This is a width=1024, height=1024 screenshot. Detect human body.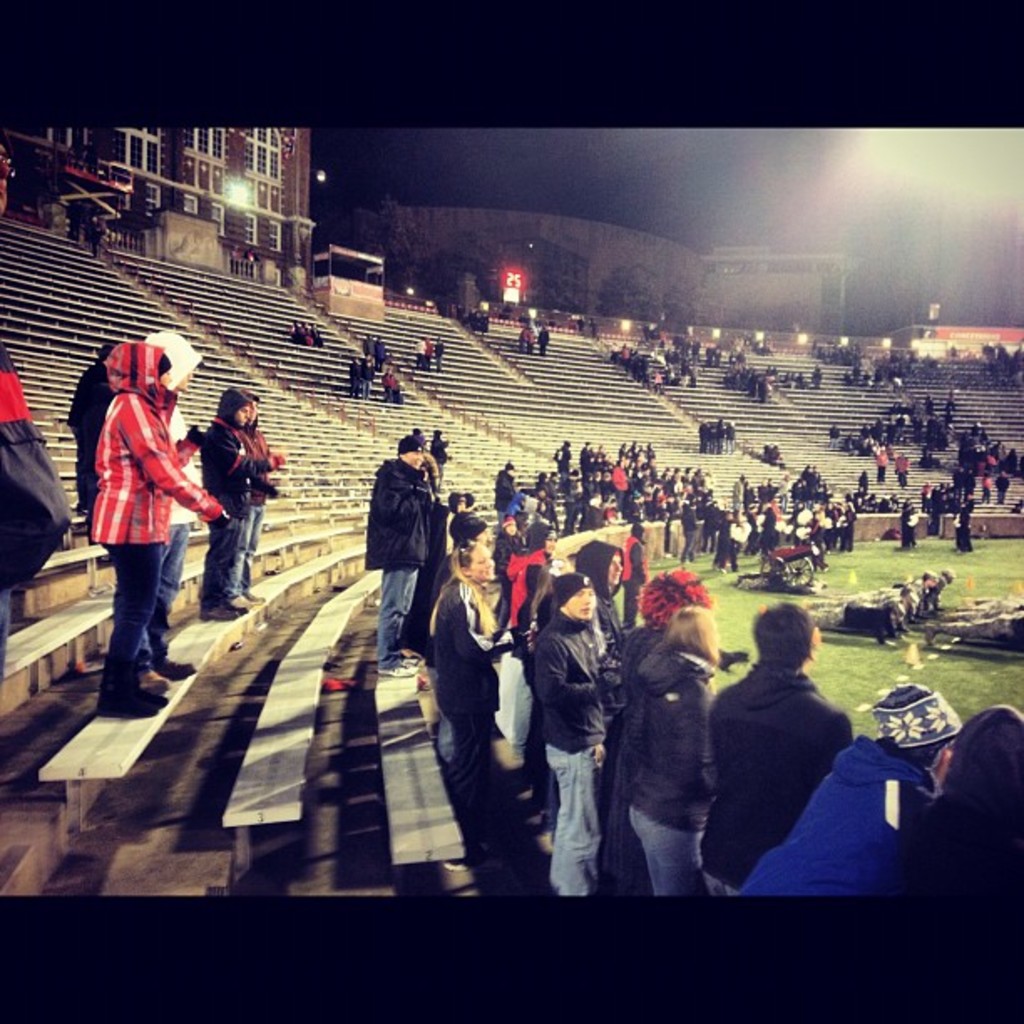
<region>361, 435, 432, 684</region>.
